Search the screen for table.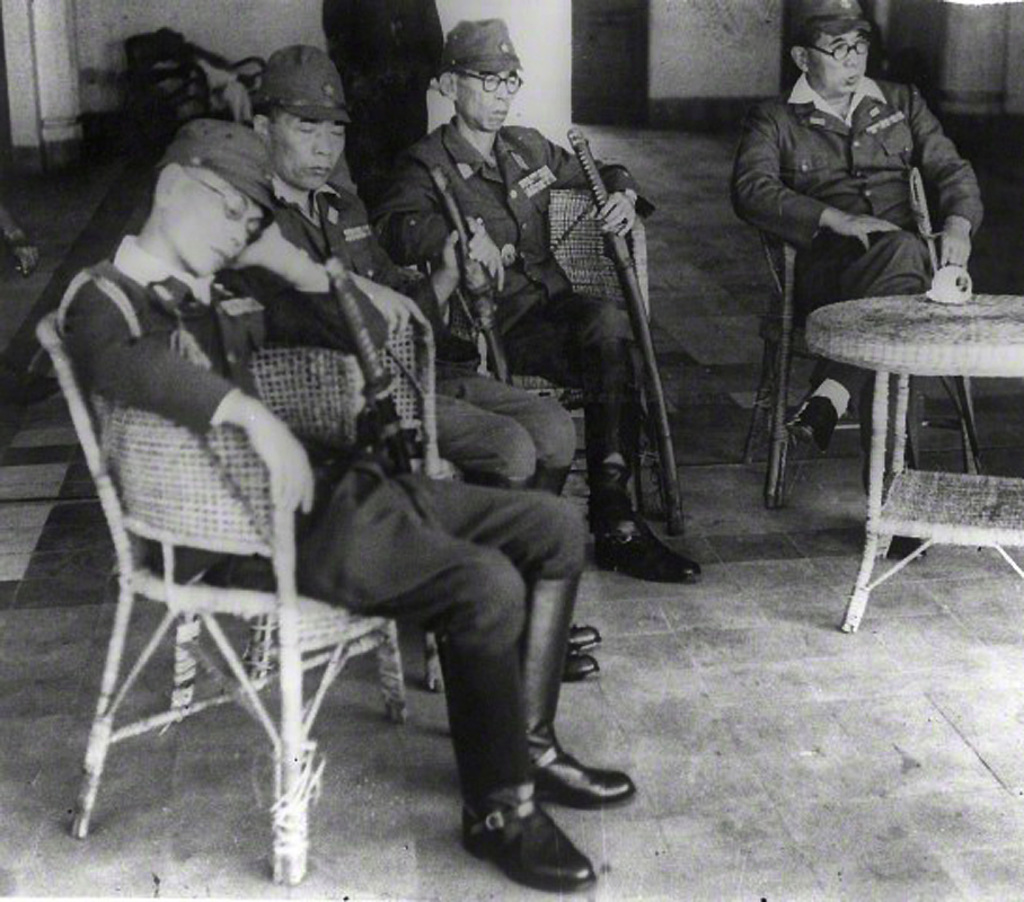
Found at x1=759, y1=277, x2=1014, y2=584.
